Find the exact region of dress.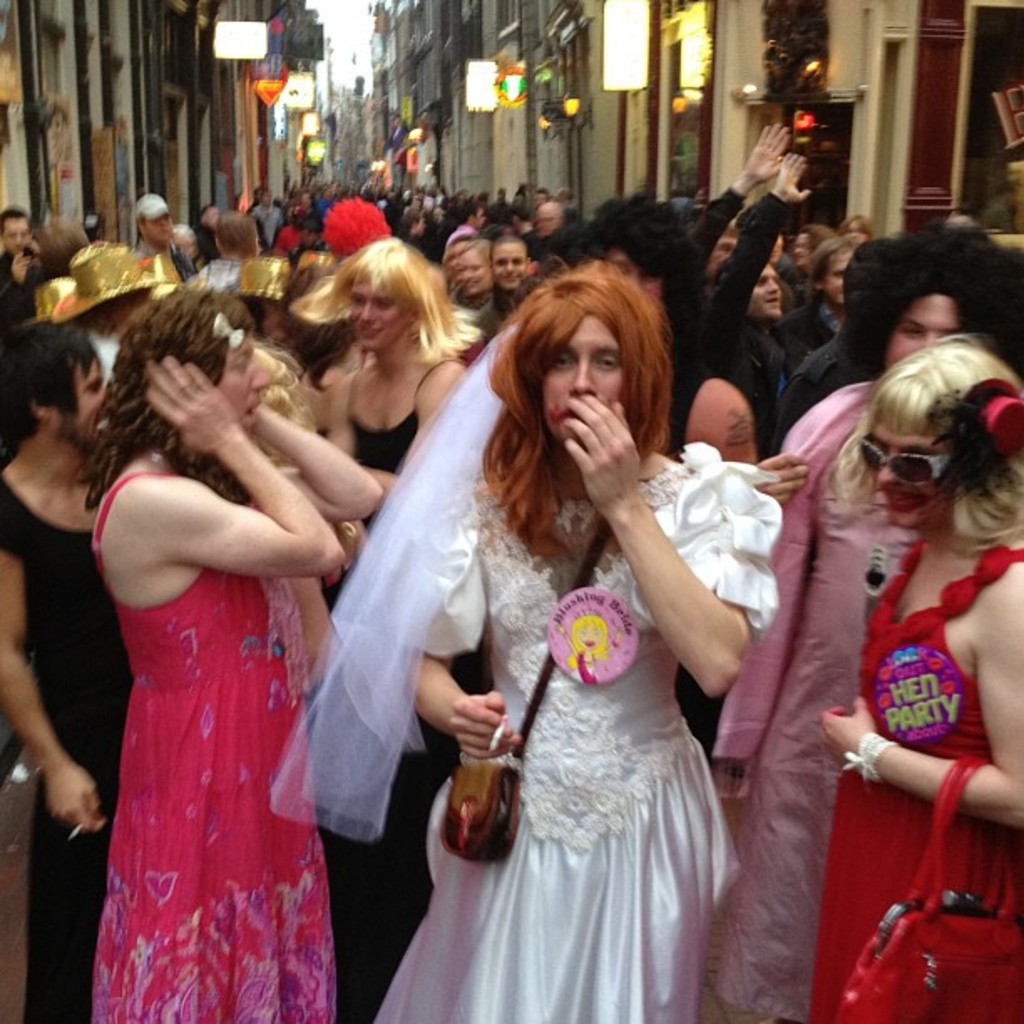
Exact region: bbox=(92, 462, 338, 1022).
